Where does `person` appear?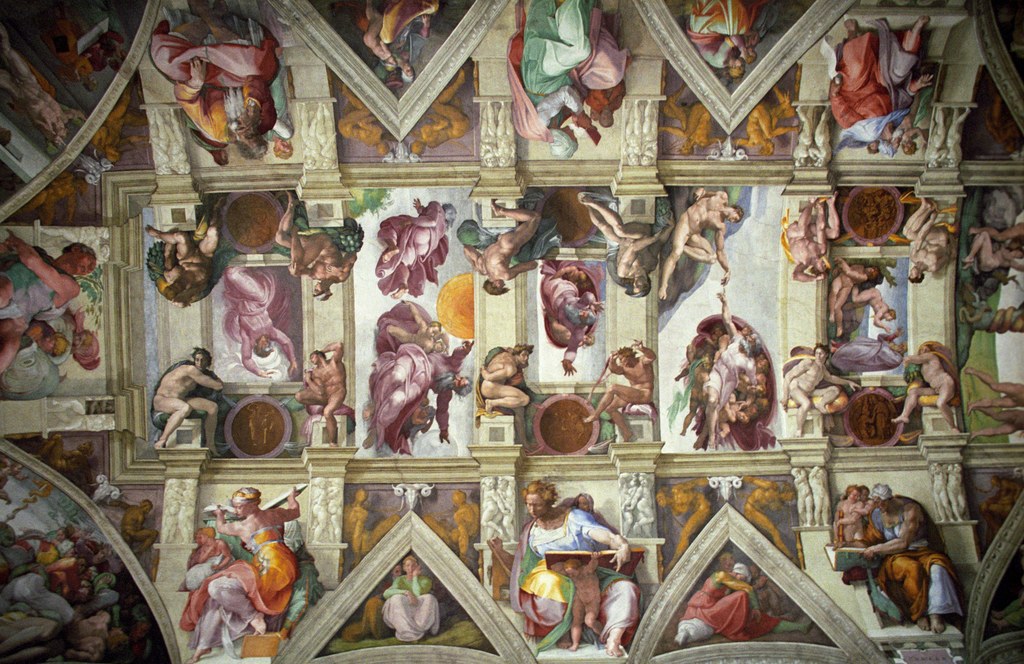
Appears at (left=477, top=337, right=525, bottom=421).
